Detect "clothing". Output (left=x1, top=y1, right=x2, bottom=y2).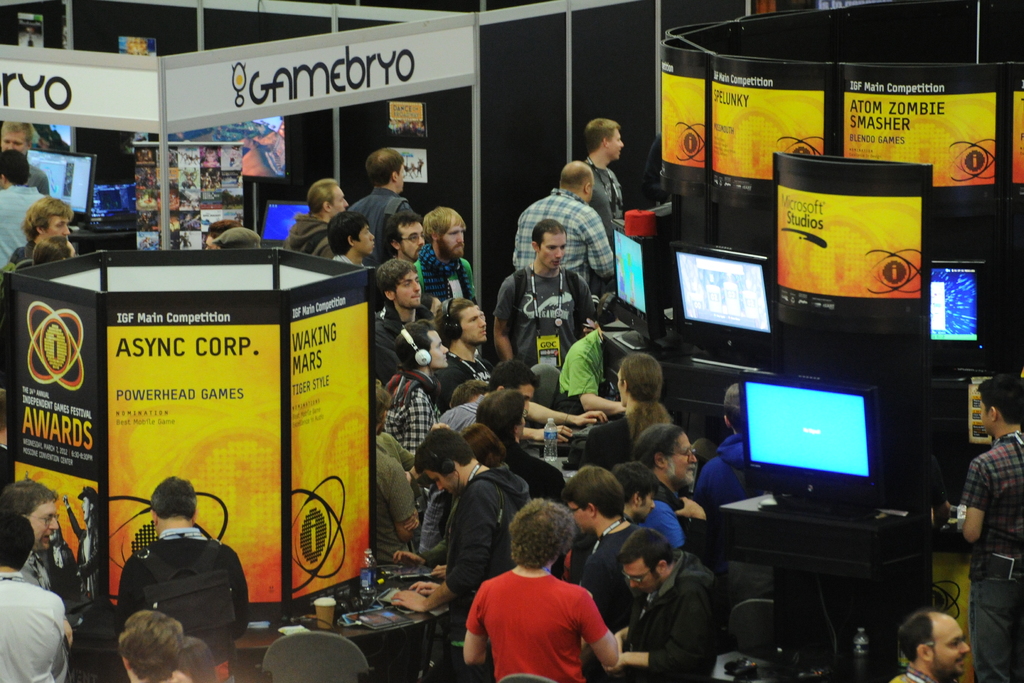
(left=348, top=179, right=415, bottom=257).
